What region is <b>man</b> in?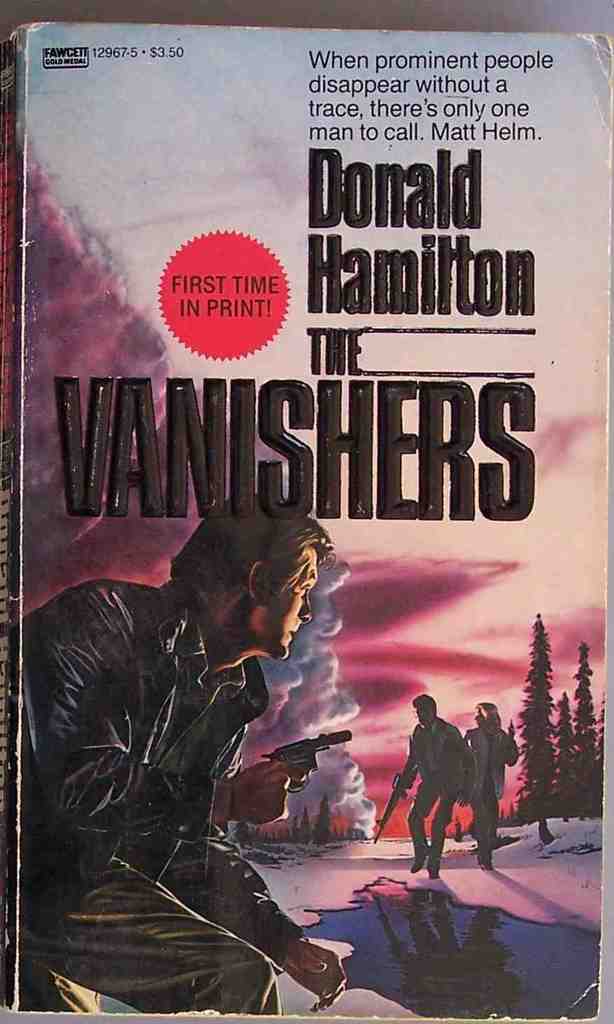
(404, 702, 493, 886).
